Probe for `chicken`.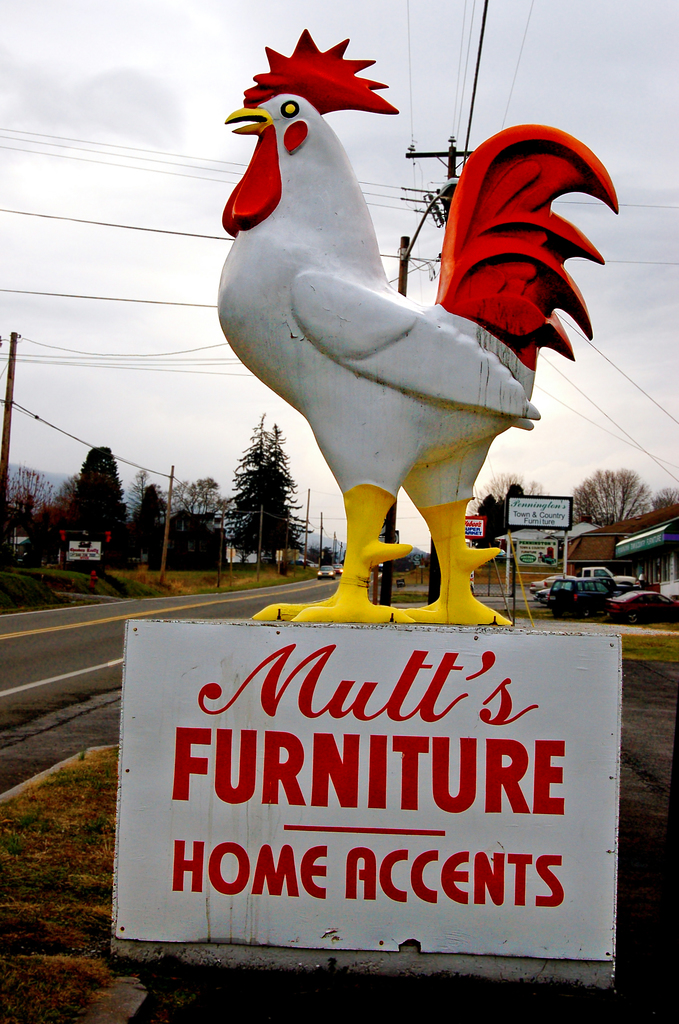
Probe result: (left=213, top=29, right=589, bottom=582).
